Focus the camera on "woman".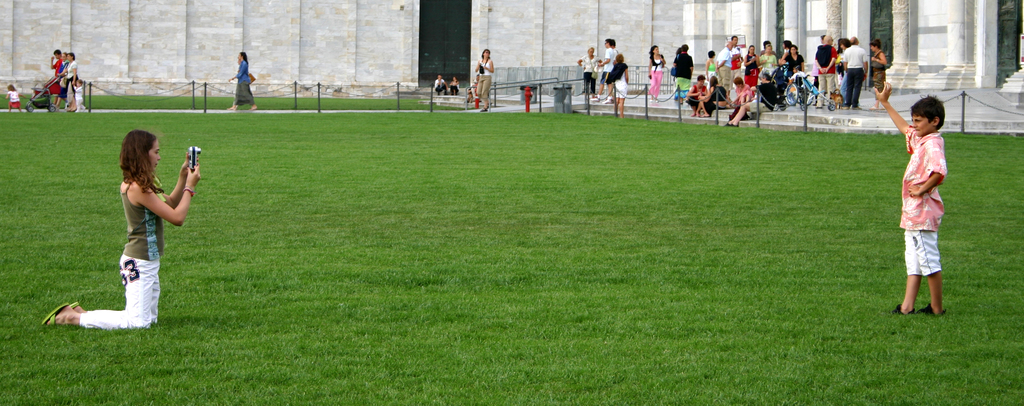
Focus region: 782 46 804 71.
